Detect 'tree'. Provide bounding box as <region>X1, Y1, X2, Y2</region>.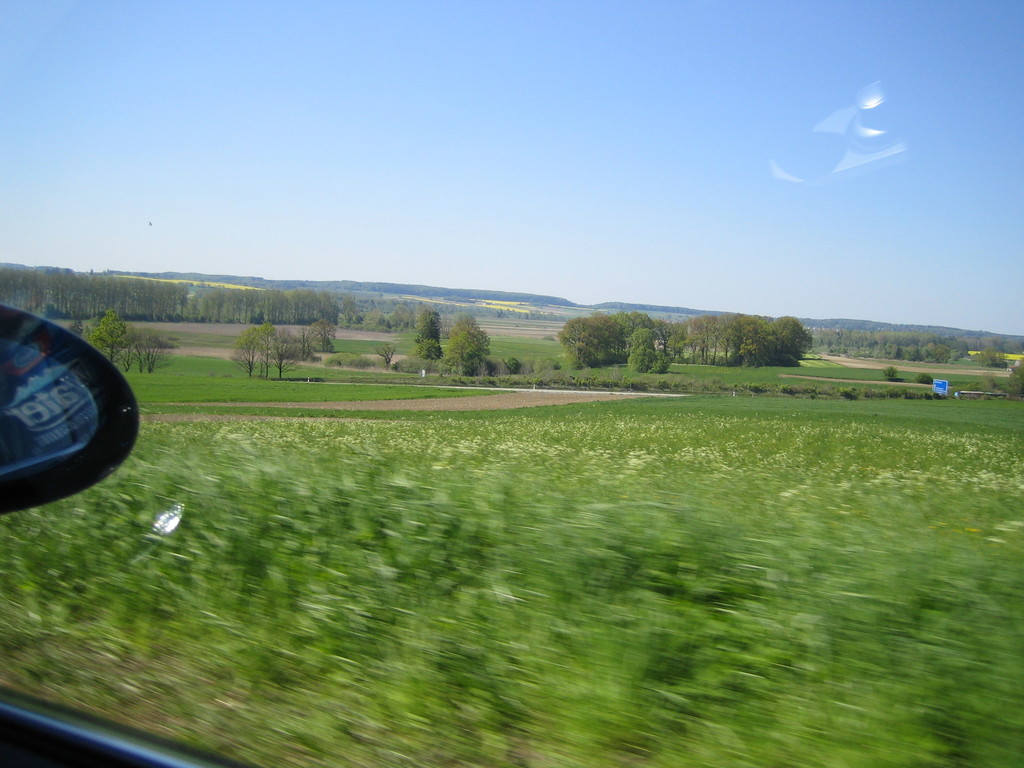
<region>370, 333, 397, 379</region>.
